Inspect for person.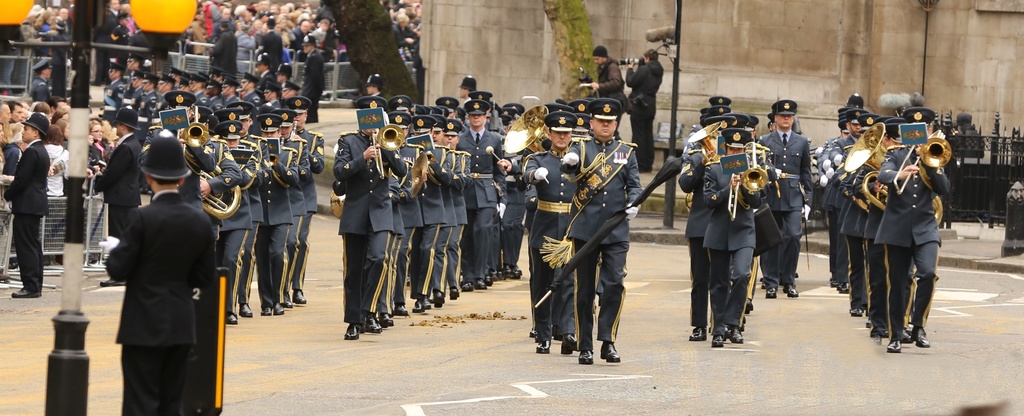
Inspection: (213, 75, 239, 100).
